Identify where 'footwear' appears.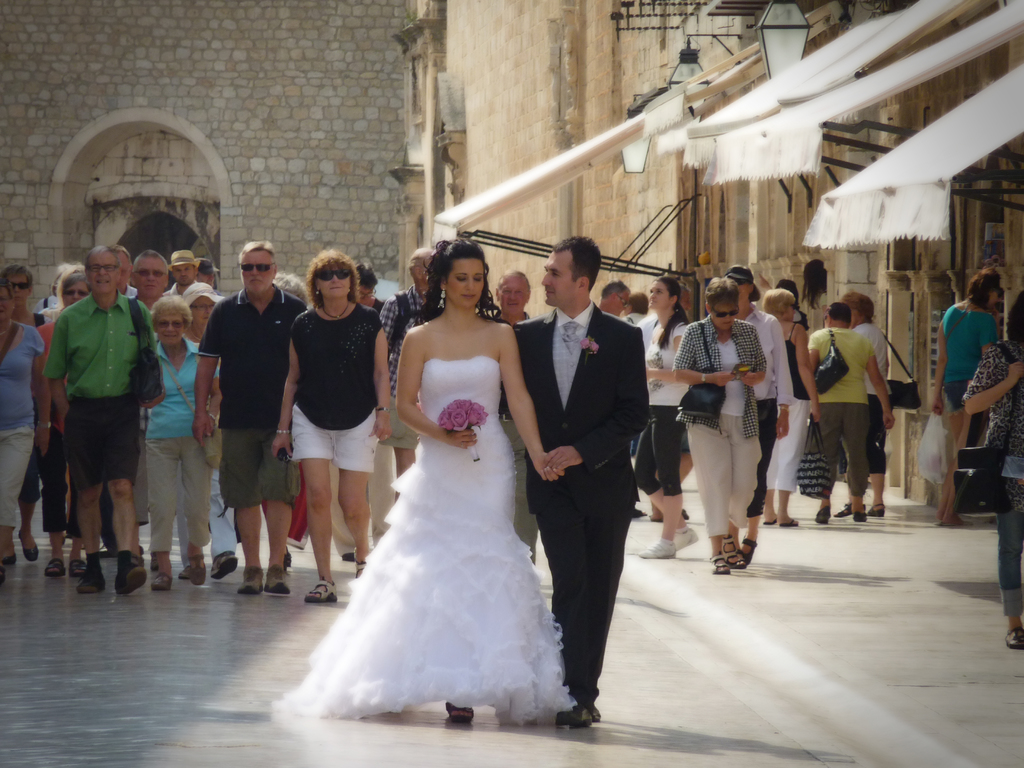
Appears at detection(15, 529, 40, 560).
